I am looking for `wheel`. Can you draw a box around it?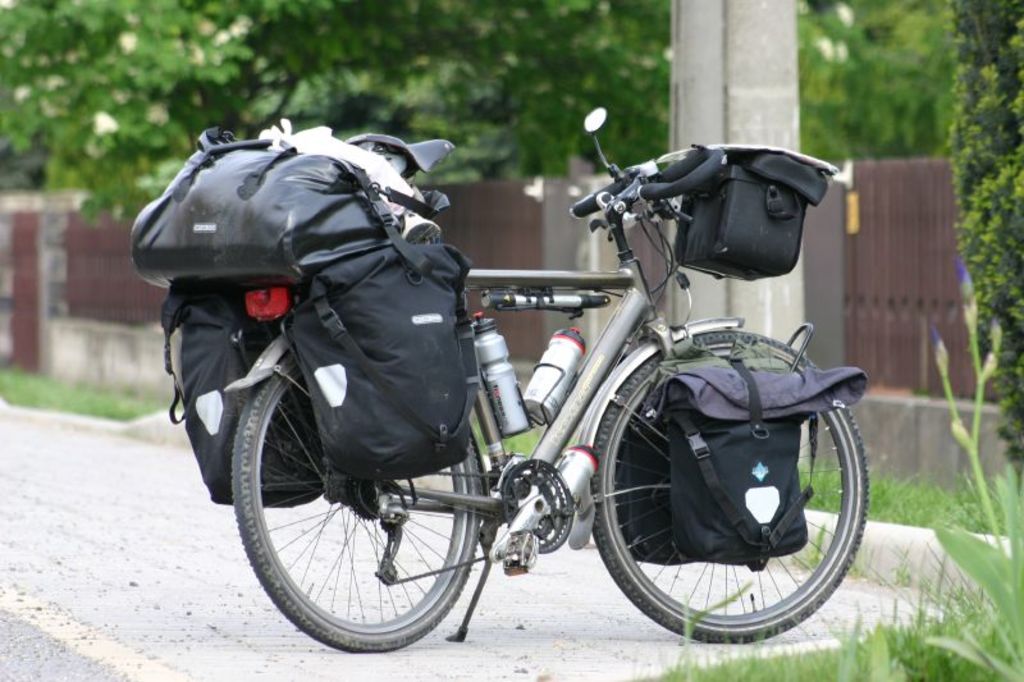
Sure, the bounding box is select_region(227, 345, 483, 653).
